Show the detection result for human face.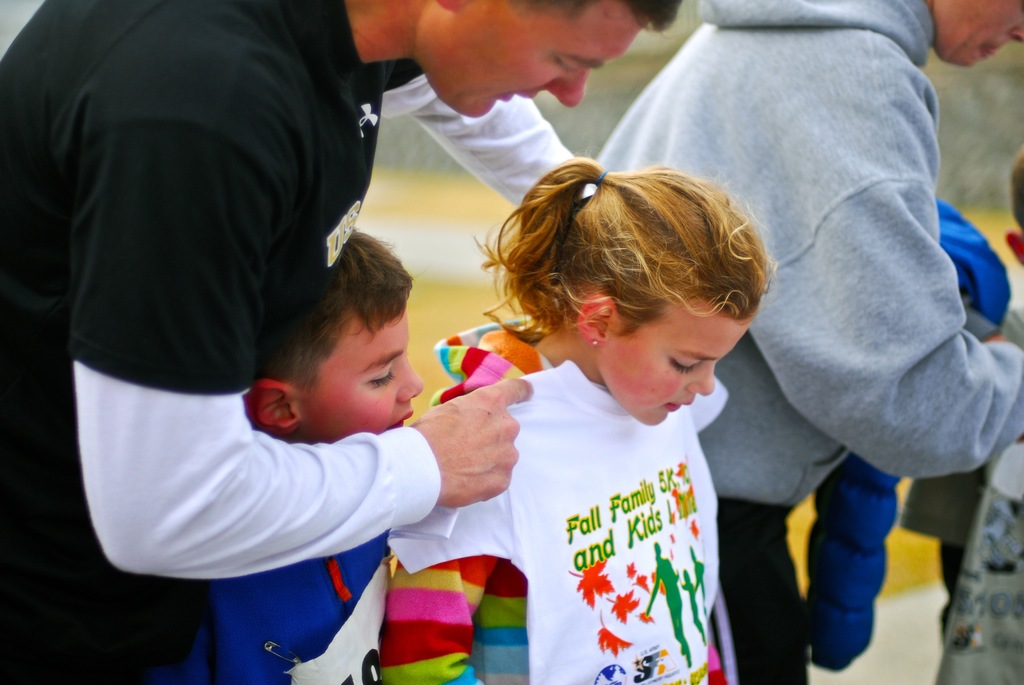
303 311 432 438.
